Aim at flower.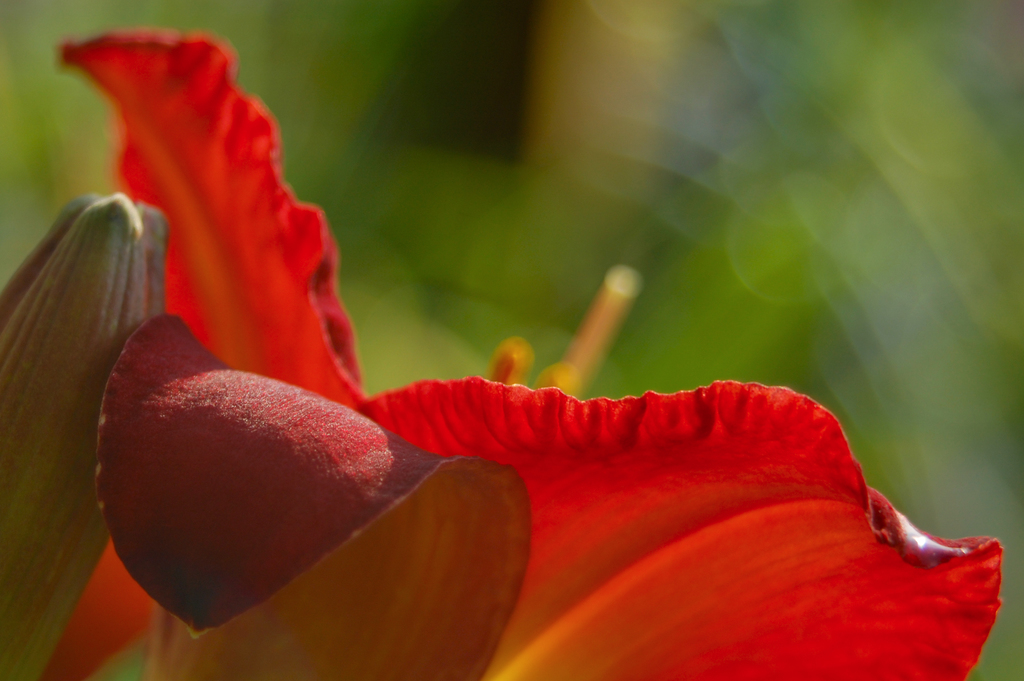
Aimed at rect(53, 35, 1016, 678).
